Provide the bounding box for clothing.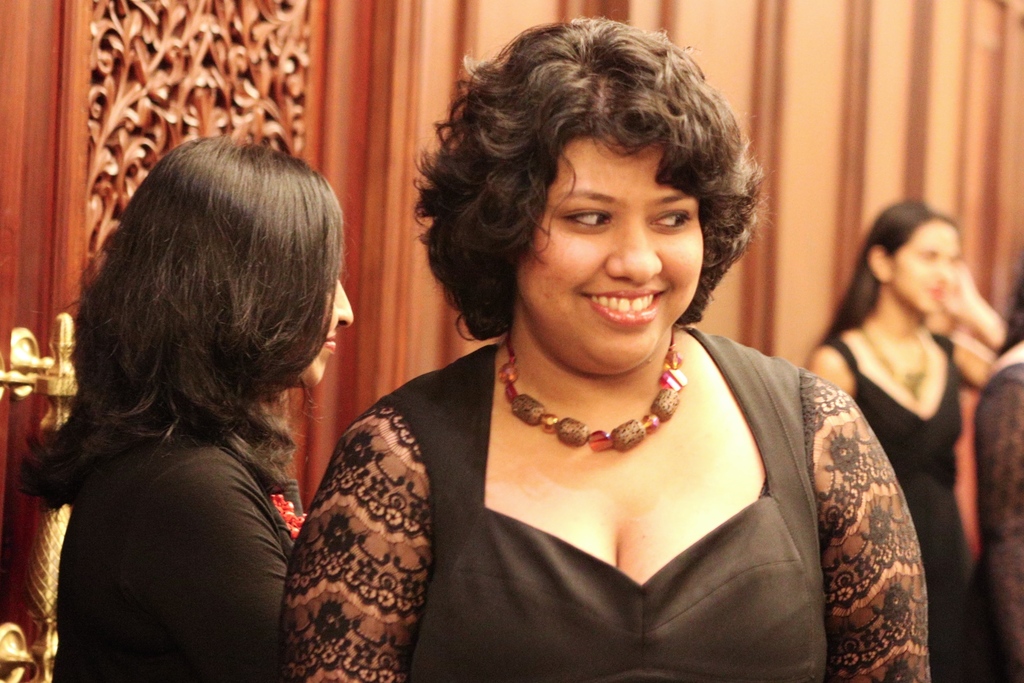
(left=61, top=407, right=289, bottom=664).
